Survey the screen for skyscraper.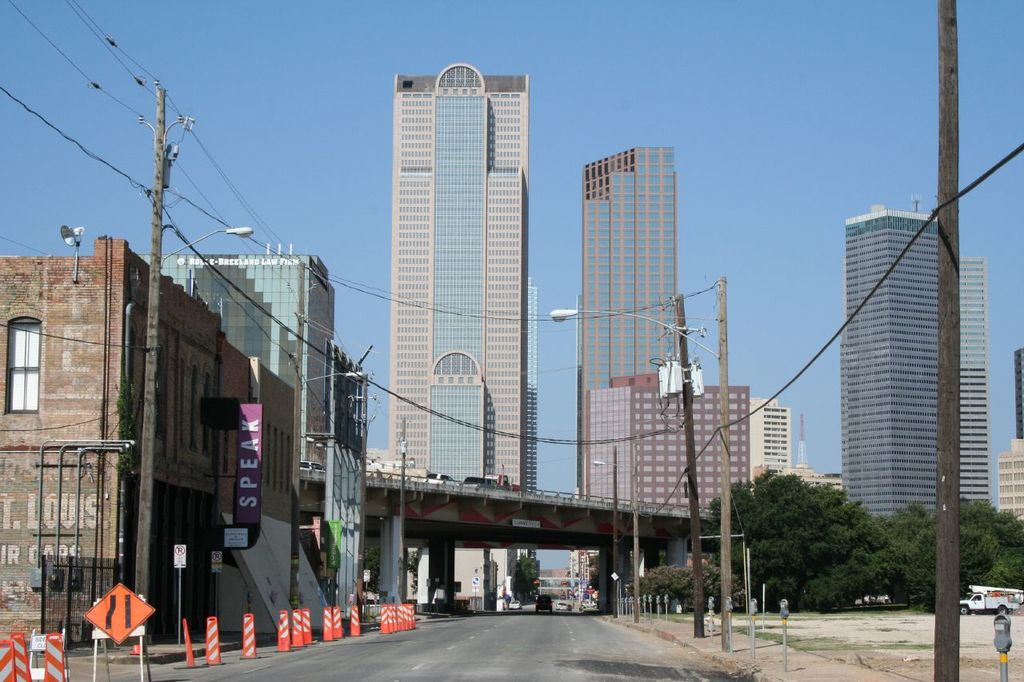
Survey found: bbox=[576, 146, 679, 495].
